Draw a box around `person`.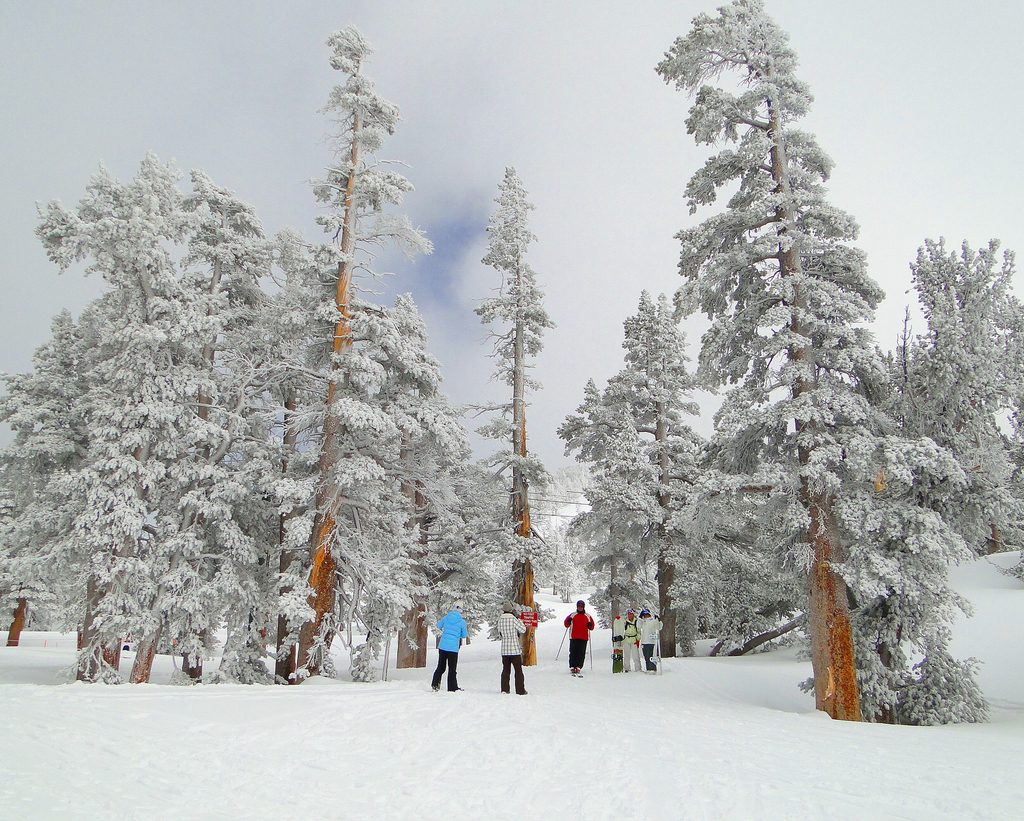
[x1=643, y1=610, x2=657, y2=674].
